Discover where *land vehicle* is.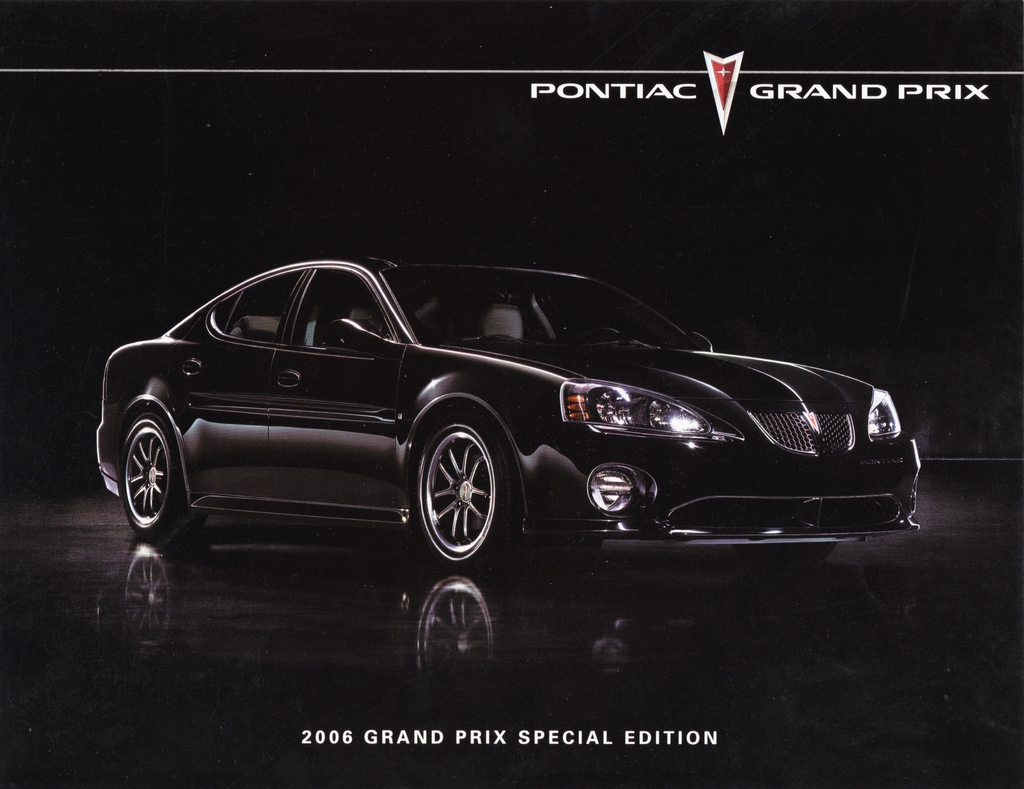
Discovered at Rect(95, 257, 916, 574).
